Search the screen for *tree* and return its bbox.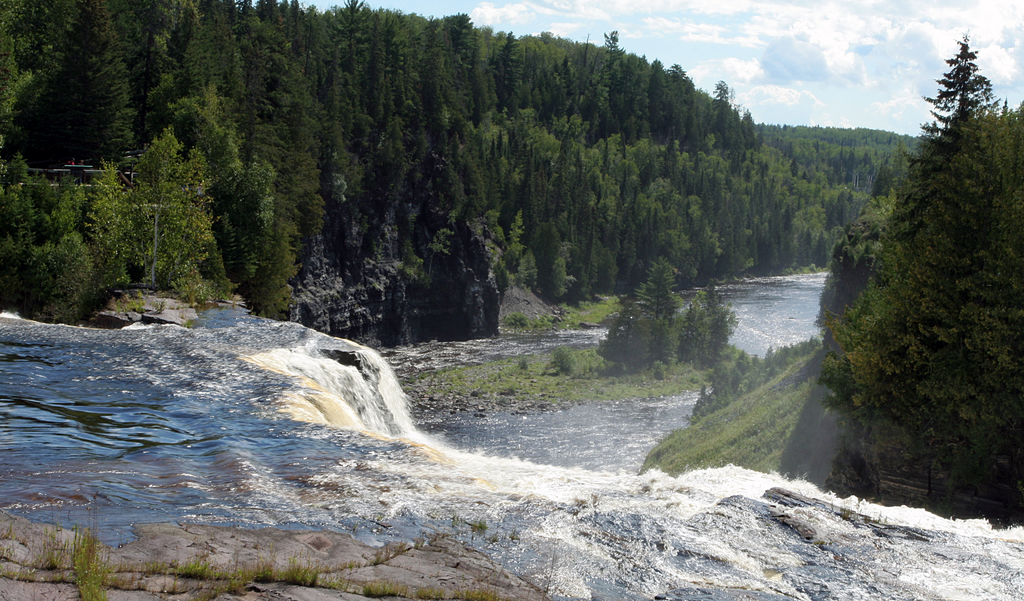
Found: bbox=[596, 31, 642, 136].
